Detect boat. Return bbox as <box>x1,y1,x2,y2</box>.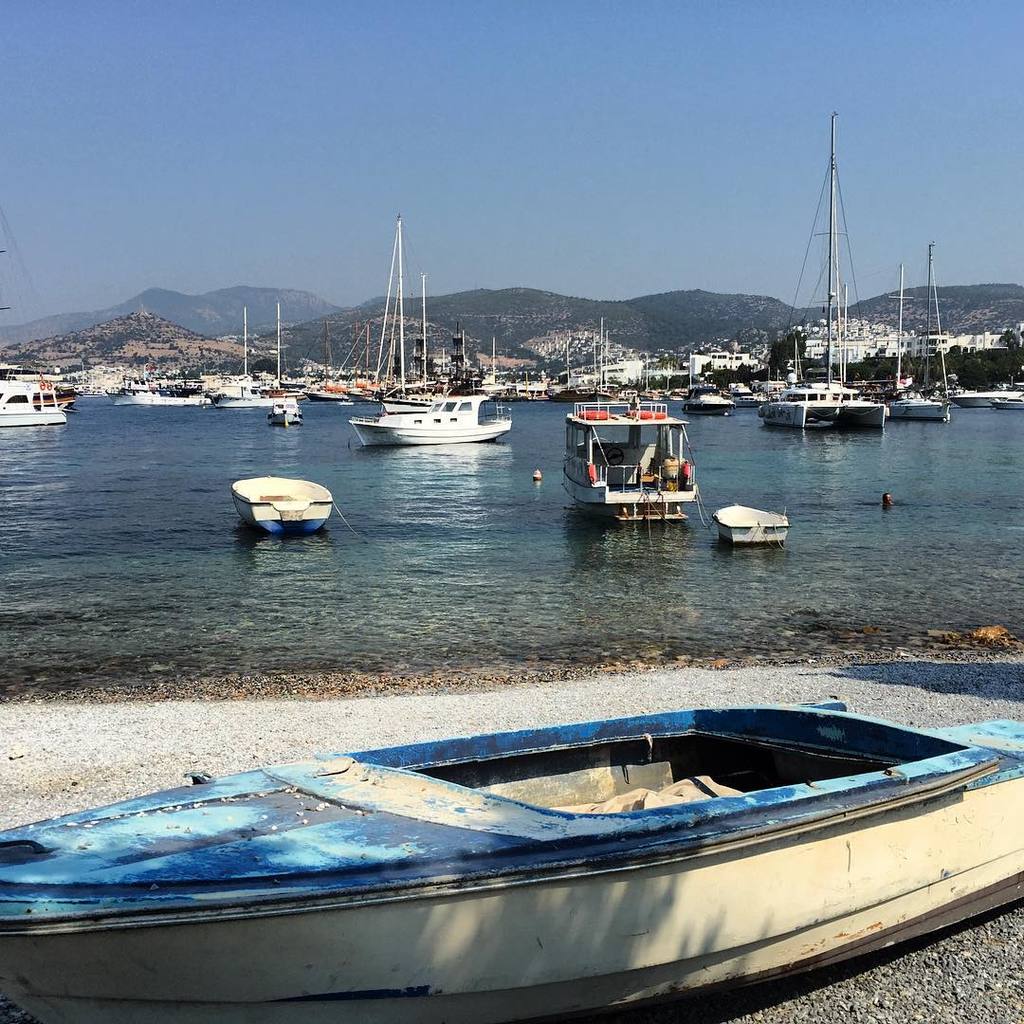
<box>867,241,956,419</box>.
